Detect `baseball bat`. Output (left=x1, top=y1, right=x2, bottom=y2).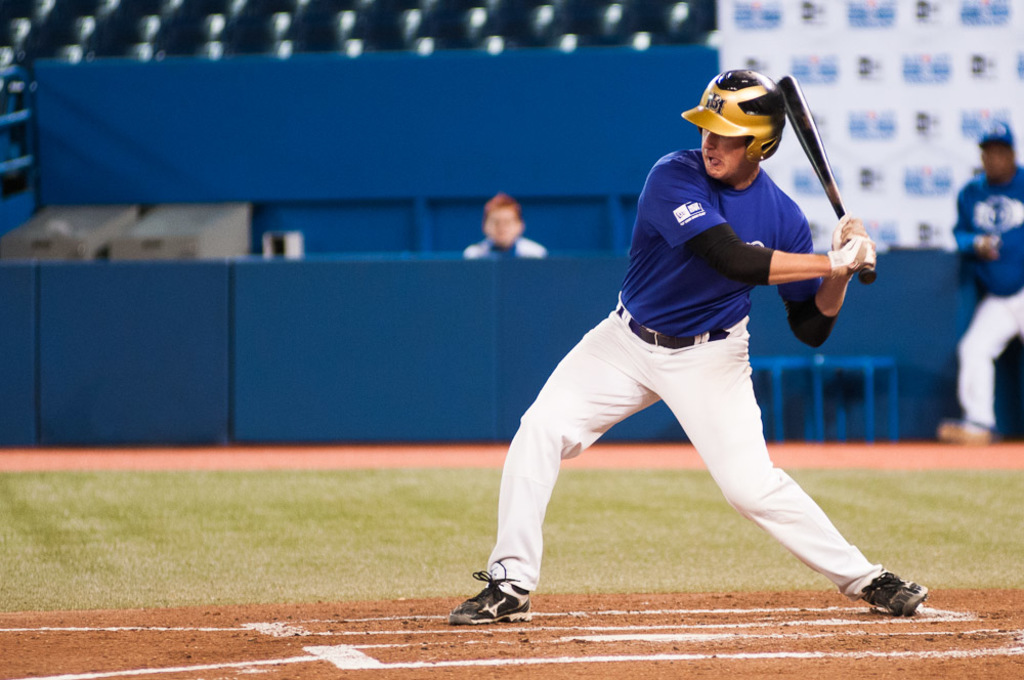
(left=775, top=74, right=874, bottom=288).
